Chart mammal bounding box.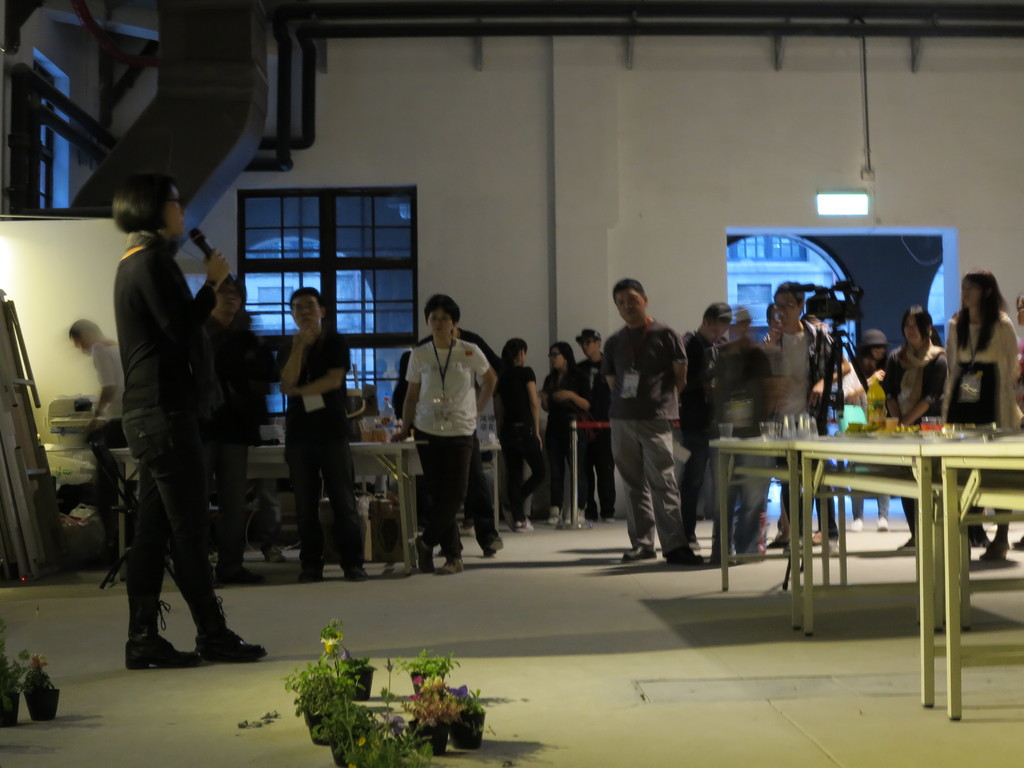
Charted: (x1=883, y1=297, x2=951, y2=550).
